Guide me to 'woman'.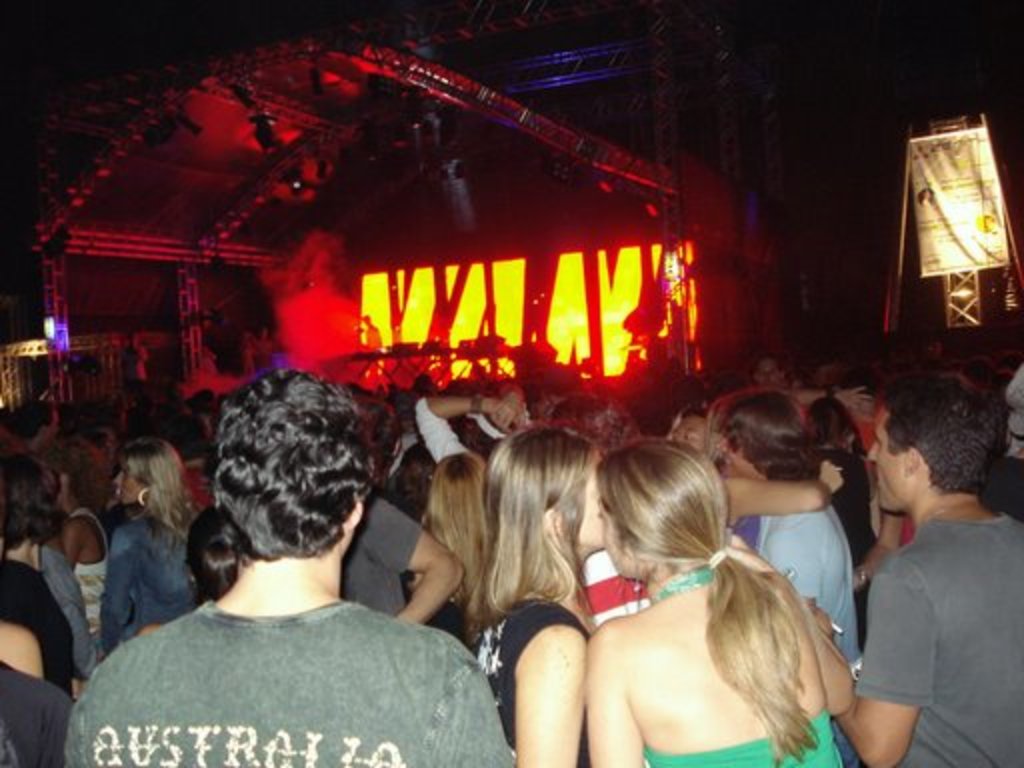
Guidance: 806 396 878 652.
